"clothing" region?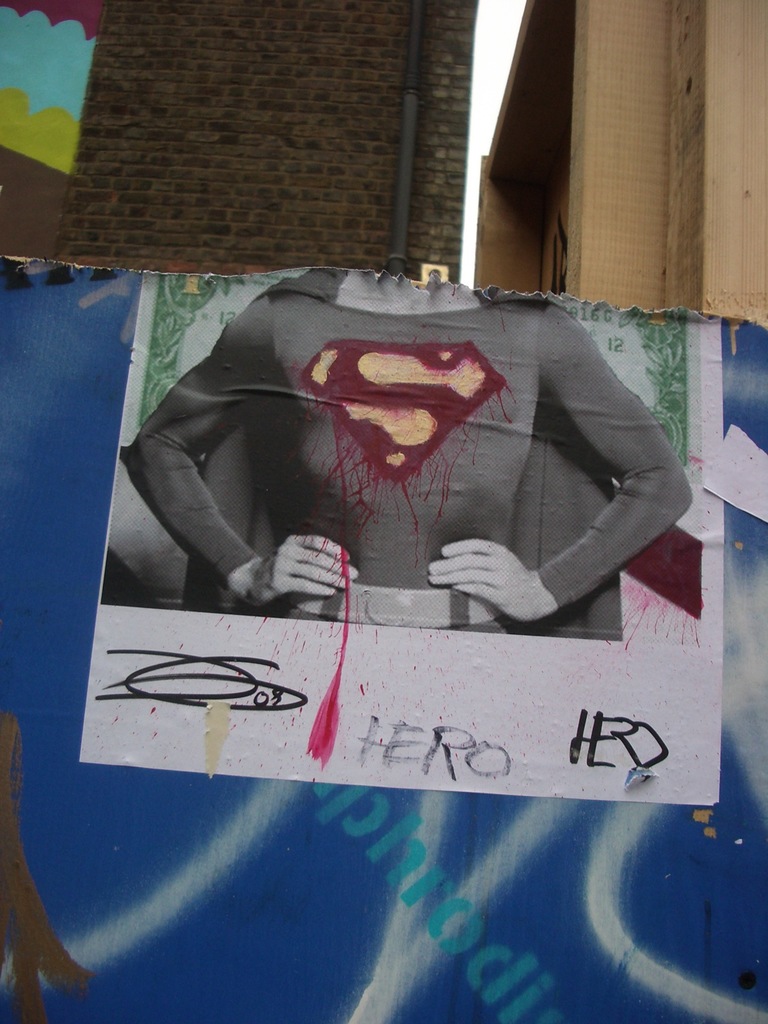
bbox(115, 269, 689, 643)
